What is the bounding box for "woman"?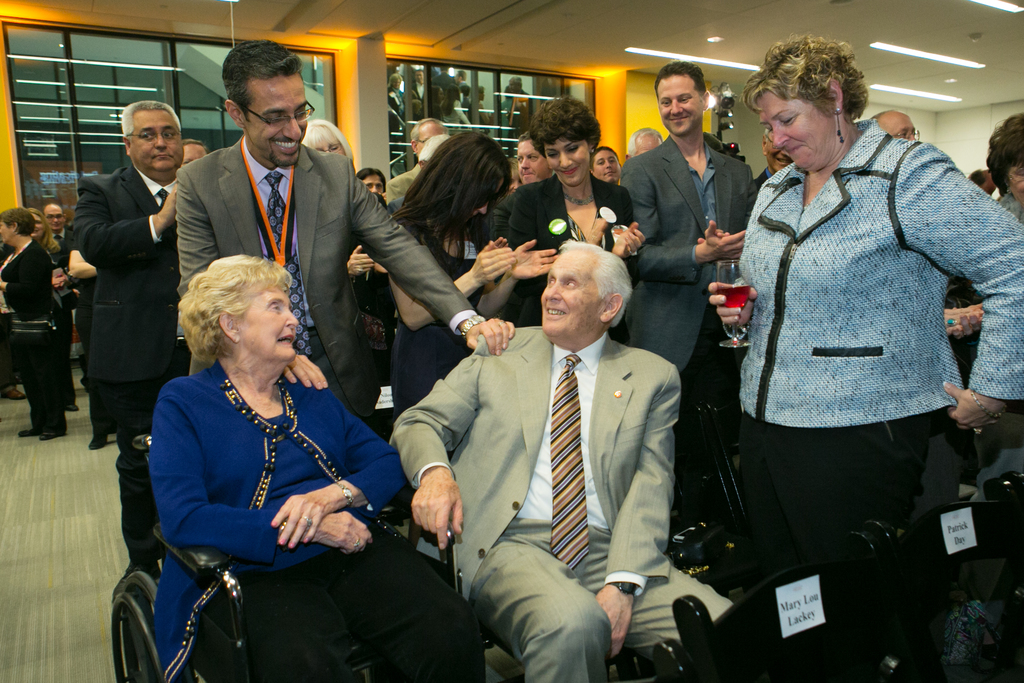
bbox=[0, 201, 76, 438].
